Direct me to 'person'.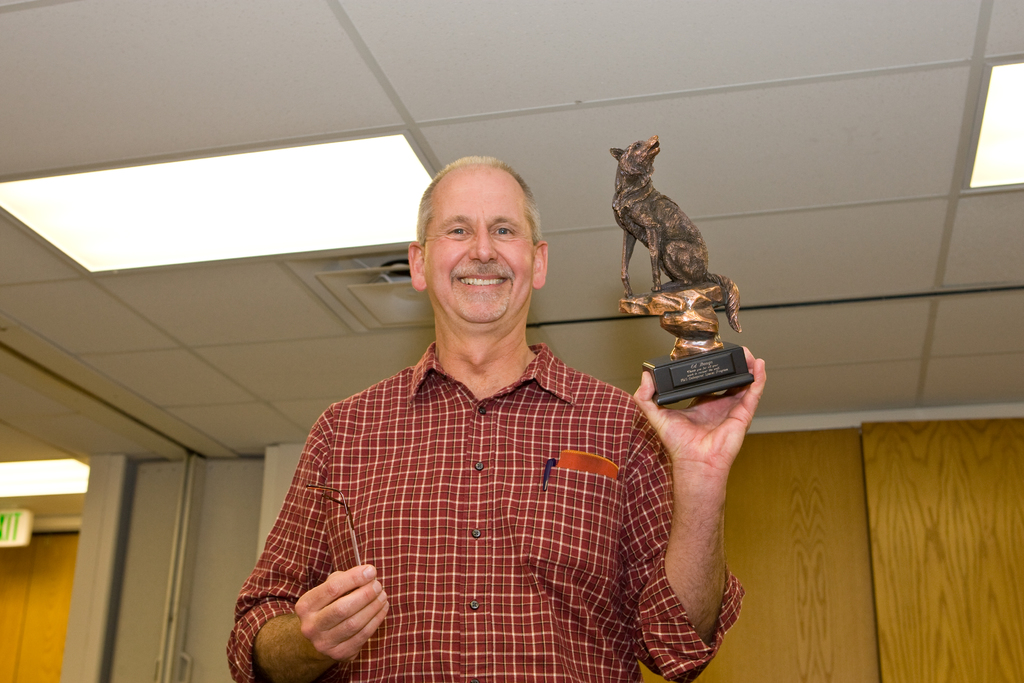
Direction: 216:130:751:681.
